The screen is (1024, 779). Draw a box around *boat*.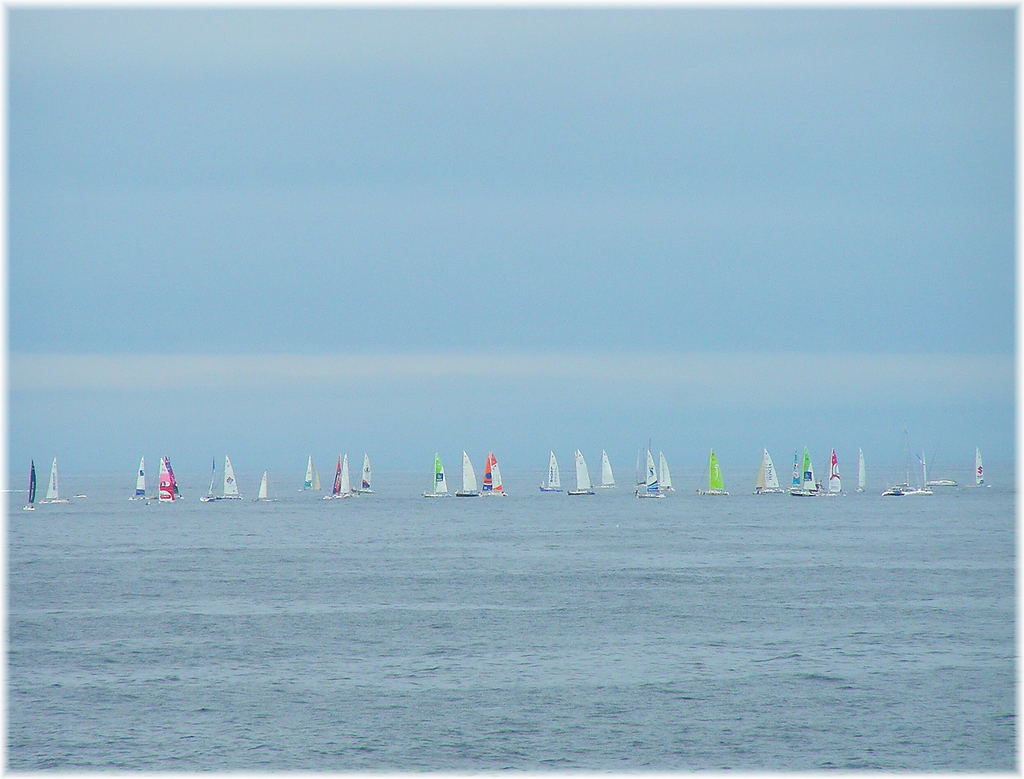
756,450,783,494.
